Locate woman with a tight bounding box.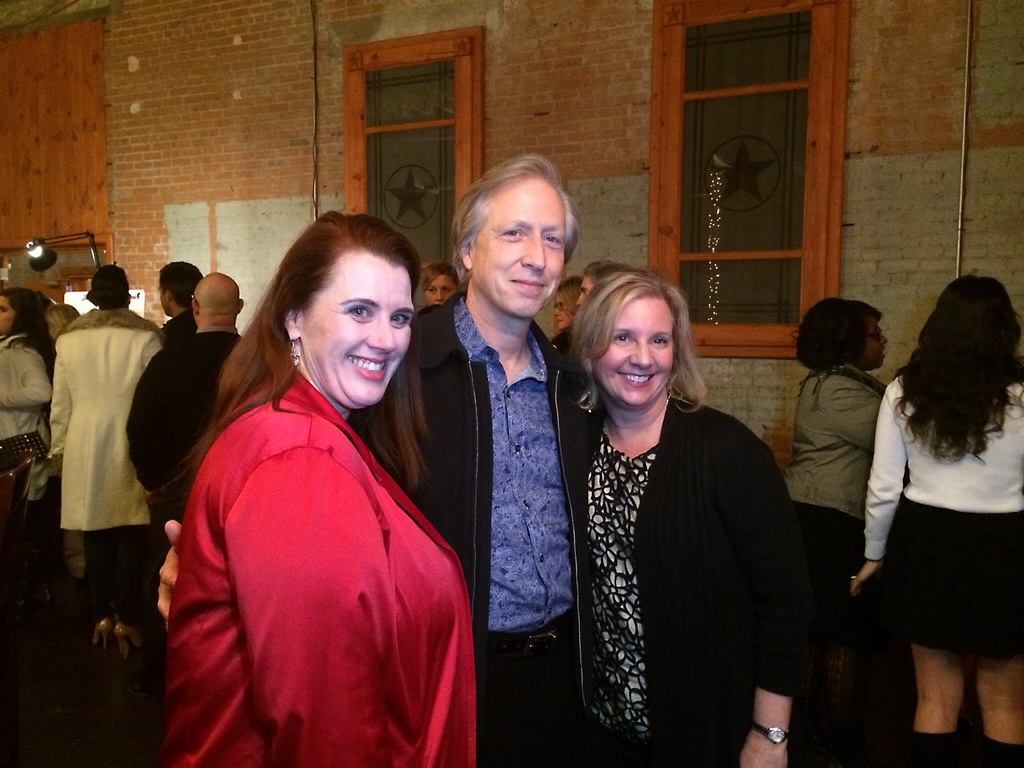
crop(568, 265, 805, 767).
